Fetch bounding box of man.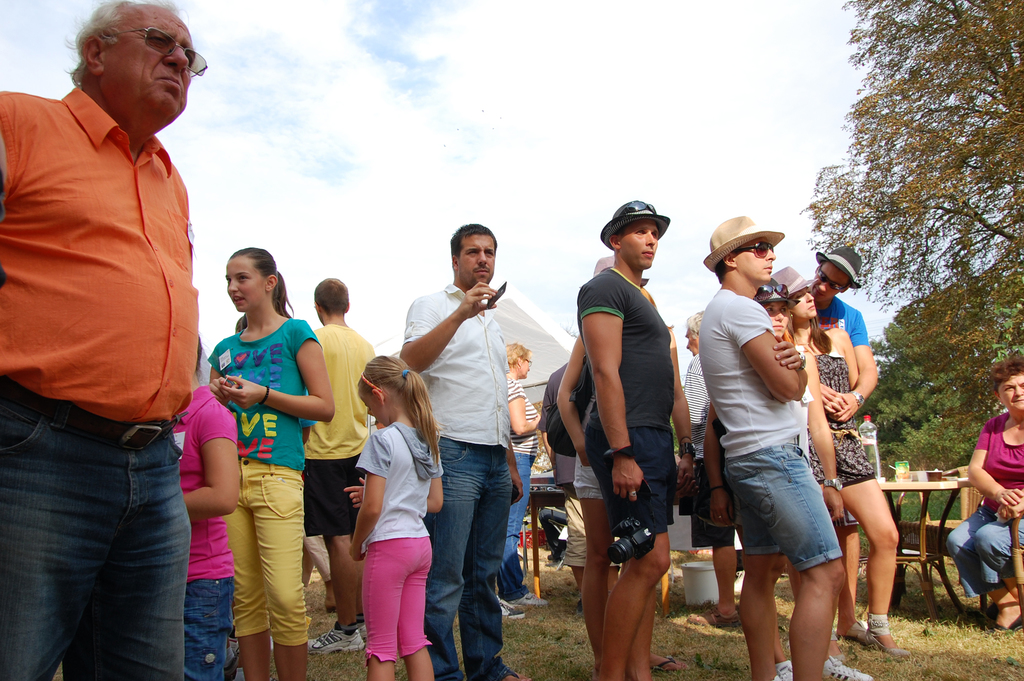
Bbox: rect(401, 220, 525, 680).
